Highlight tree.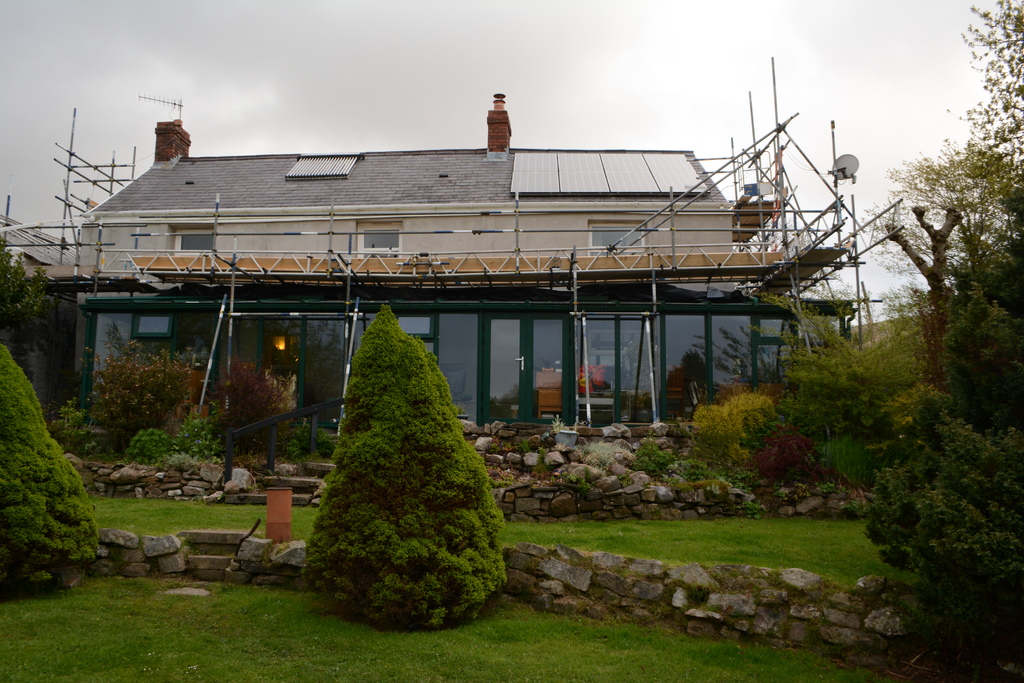
Highlighted region: {"left": 0, "top": 236, "right": 56, "bottom": 365}.
